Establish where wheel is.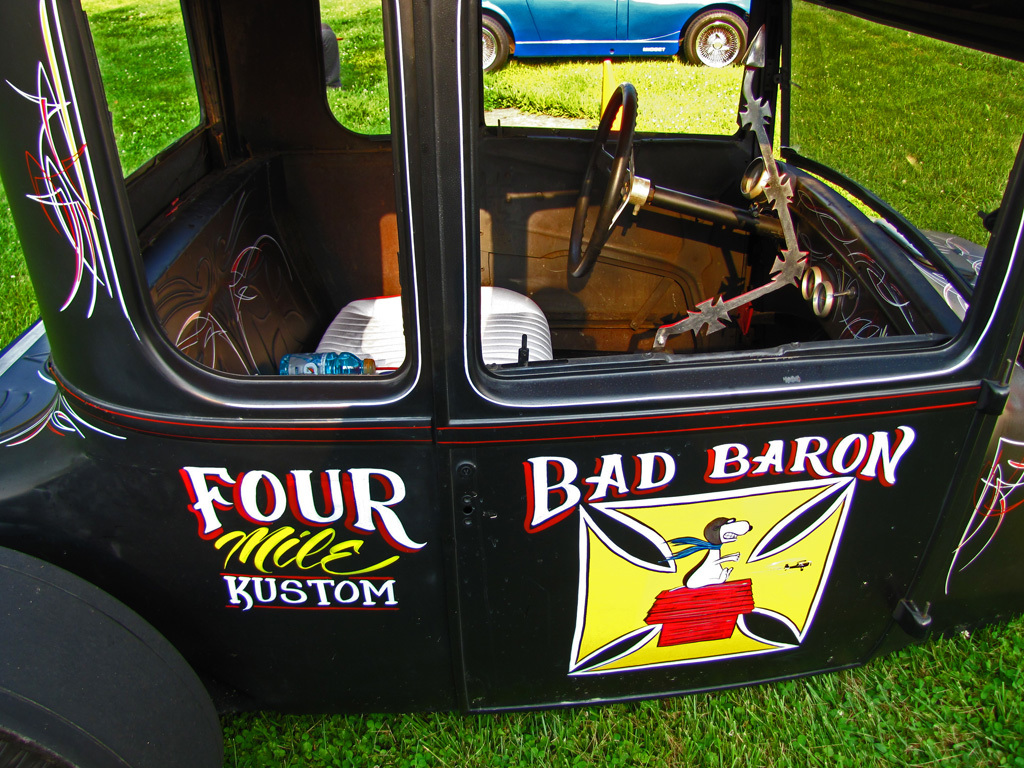
Established at {"x1": 24, "y1": 568, "x2": 205, "y2": 744}.
